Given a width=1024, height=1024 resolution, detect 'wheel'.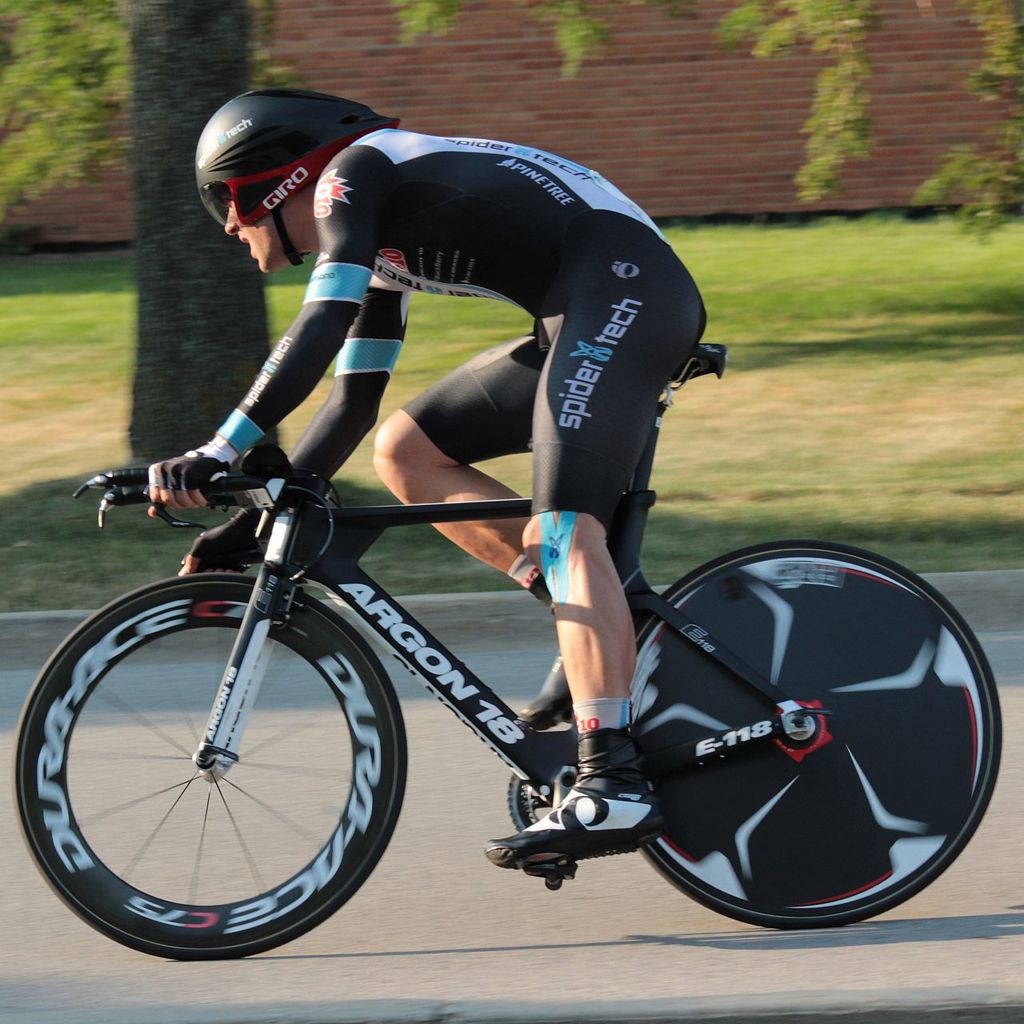
621:546:986:915.
